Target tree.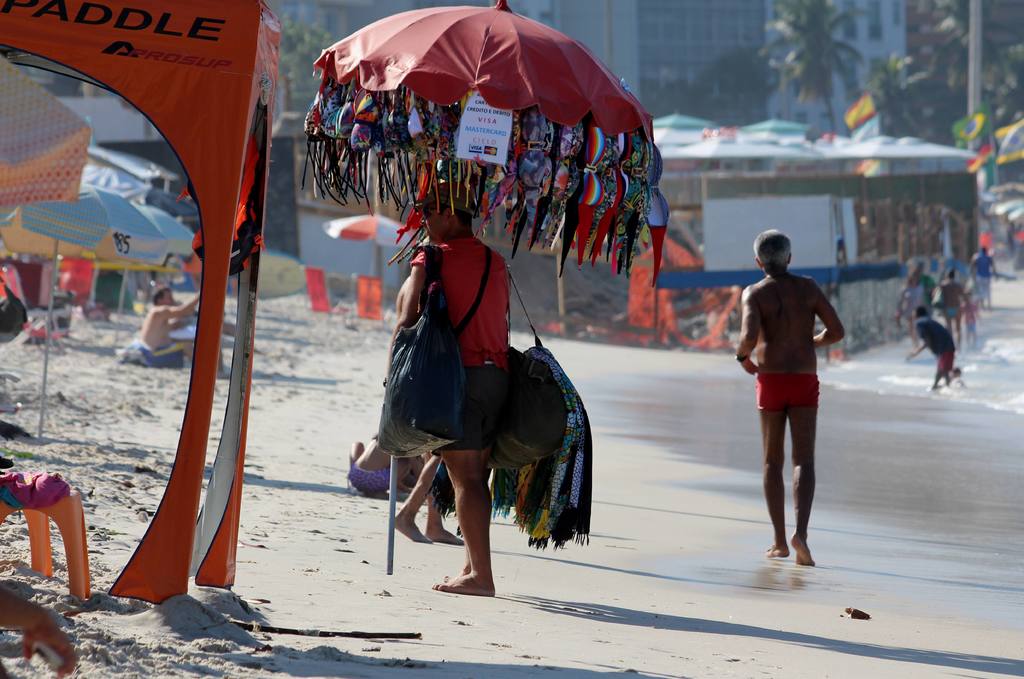
Target region: (273,10,343,115).
